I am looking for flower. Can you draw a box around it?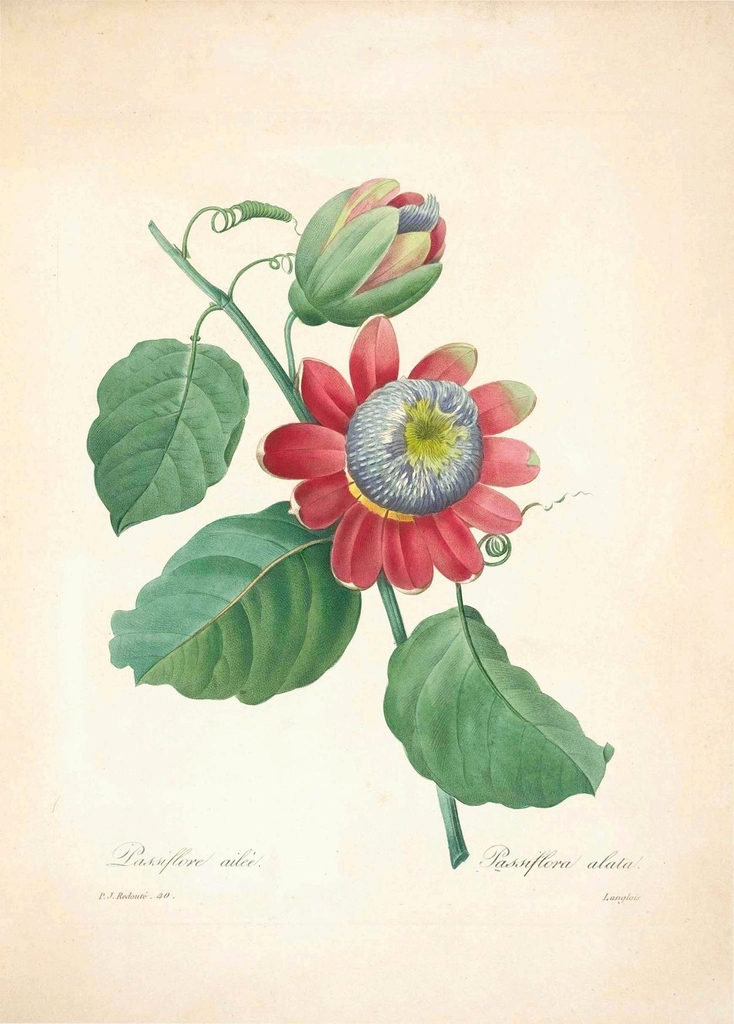
Sure, the bounding box is pyautogui.locateOnScreen(289, 170, 447, 326).
